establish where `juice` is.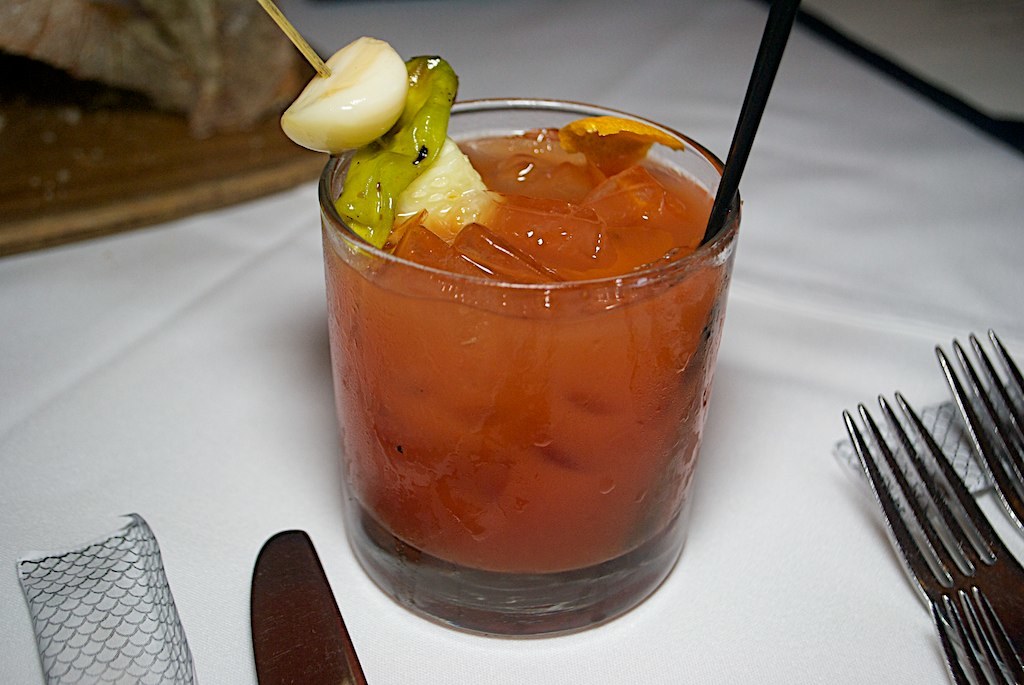
Established at detection(320, 130, 739, 575).
